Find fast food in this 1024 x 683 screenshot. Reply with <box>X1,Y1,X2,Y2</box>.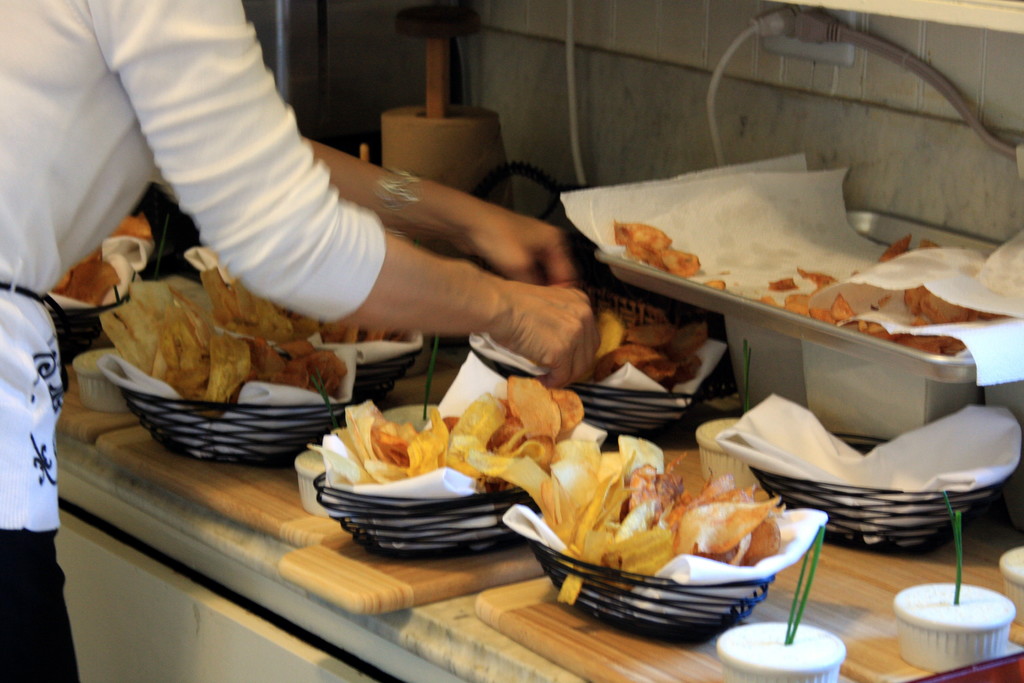
<box>621,224,701,271</box>.
